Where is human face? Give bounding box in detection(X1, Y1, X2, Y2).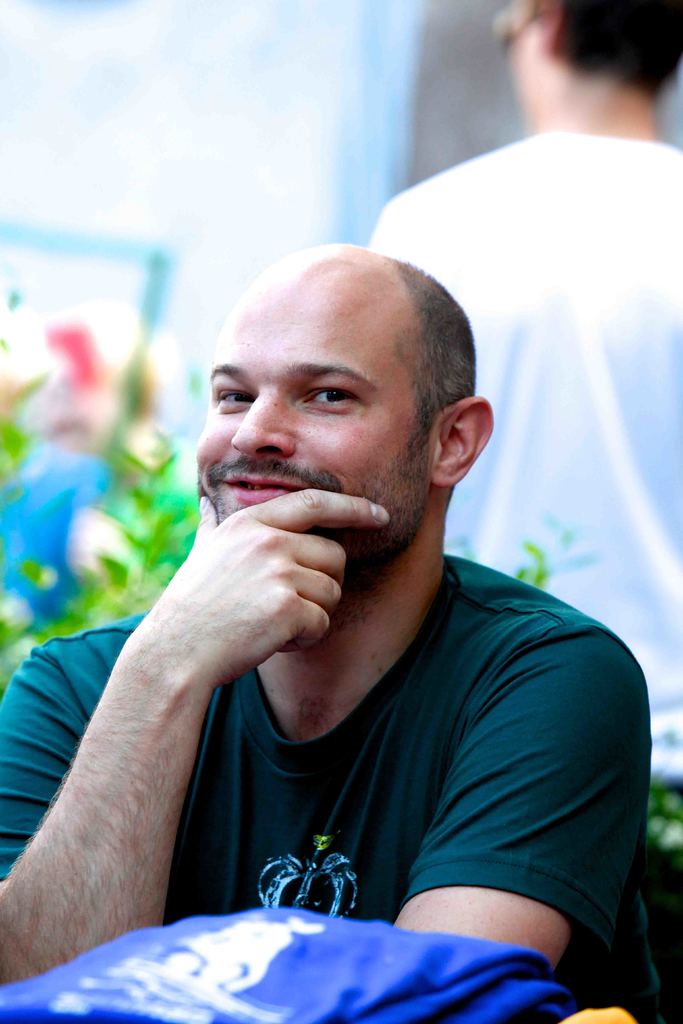
detection(195, 260, 440, 580).
